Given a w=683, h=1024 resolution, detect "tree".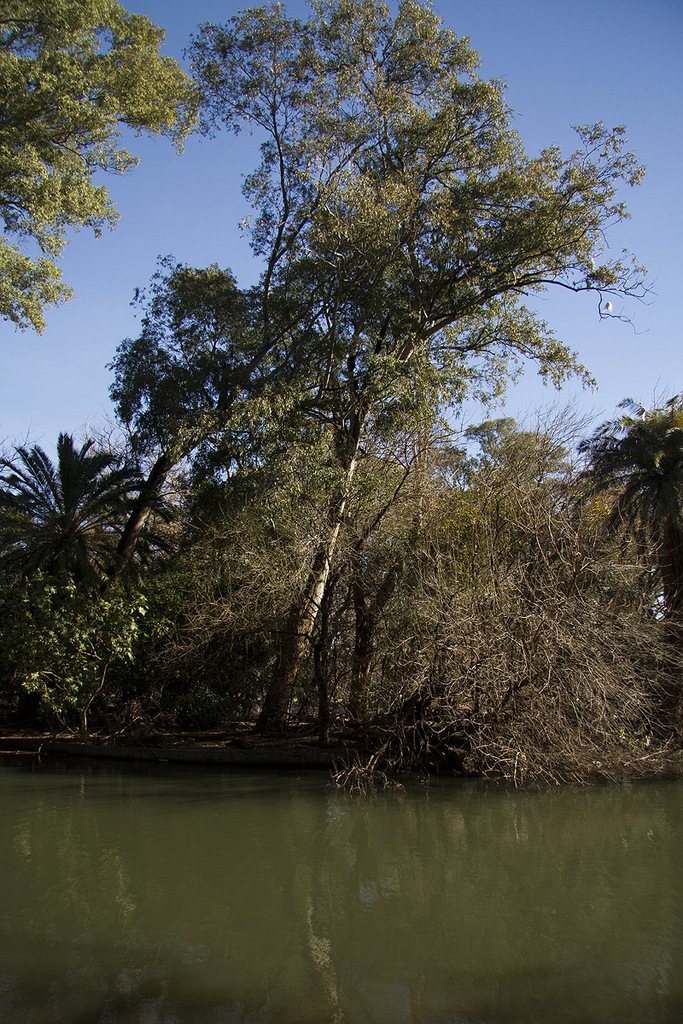
0 0 197 335.
